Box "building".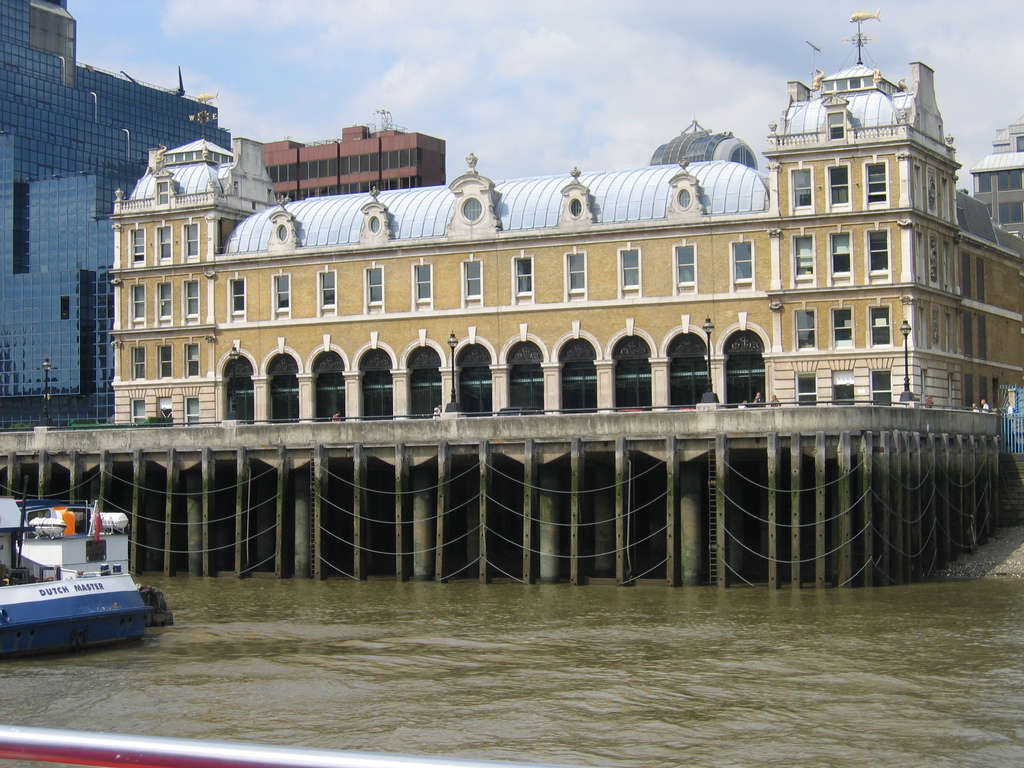
[967,113,1023,236].
